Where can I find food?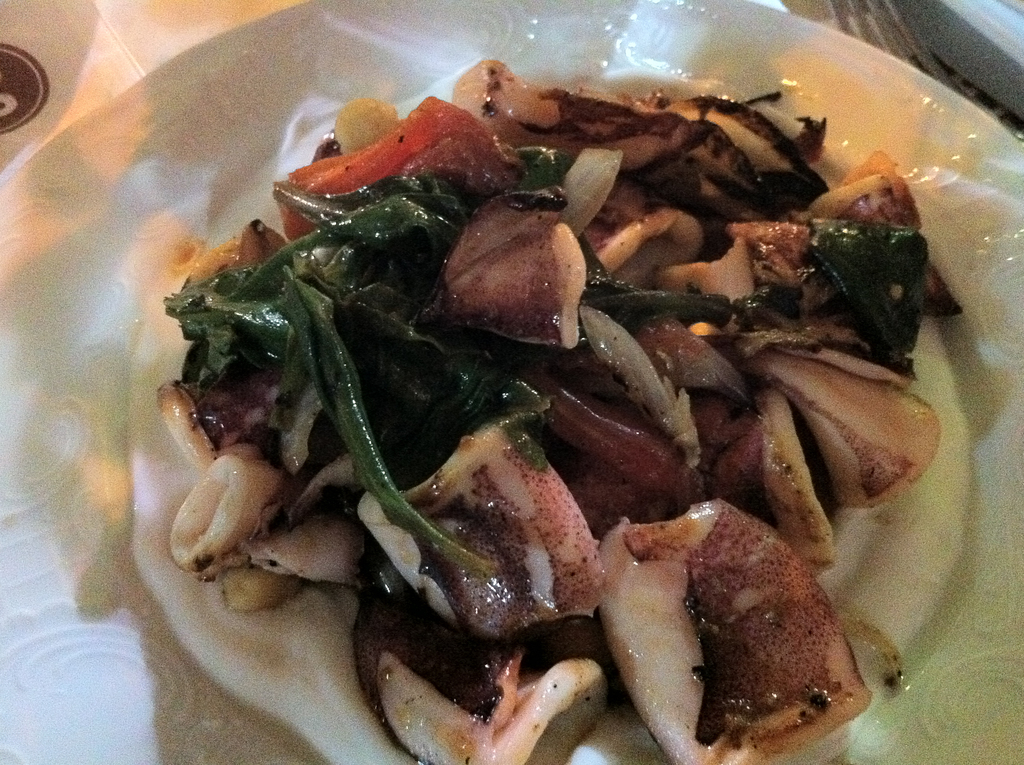
You can find it at (112,20,960,736).
